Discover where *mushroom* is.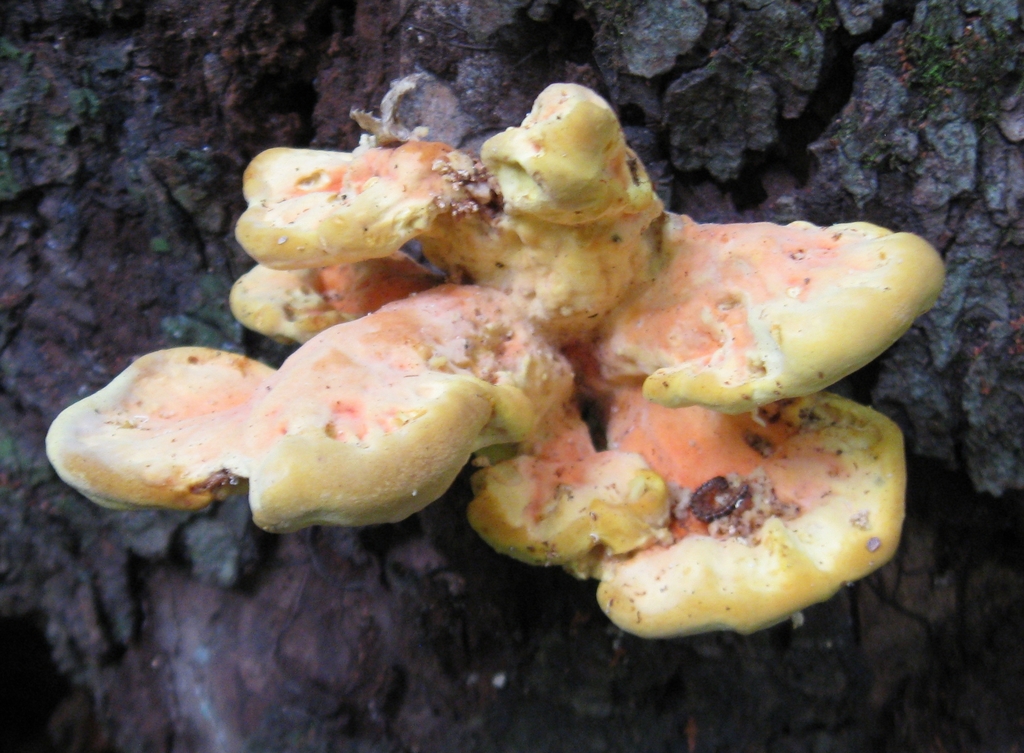
Discovered at box(489, 90, 658, 369).
